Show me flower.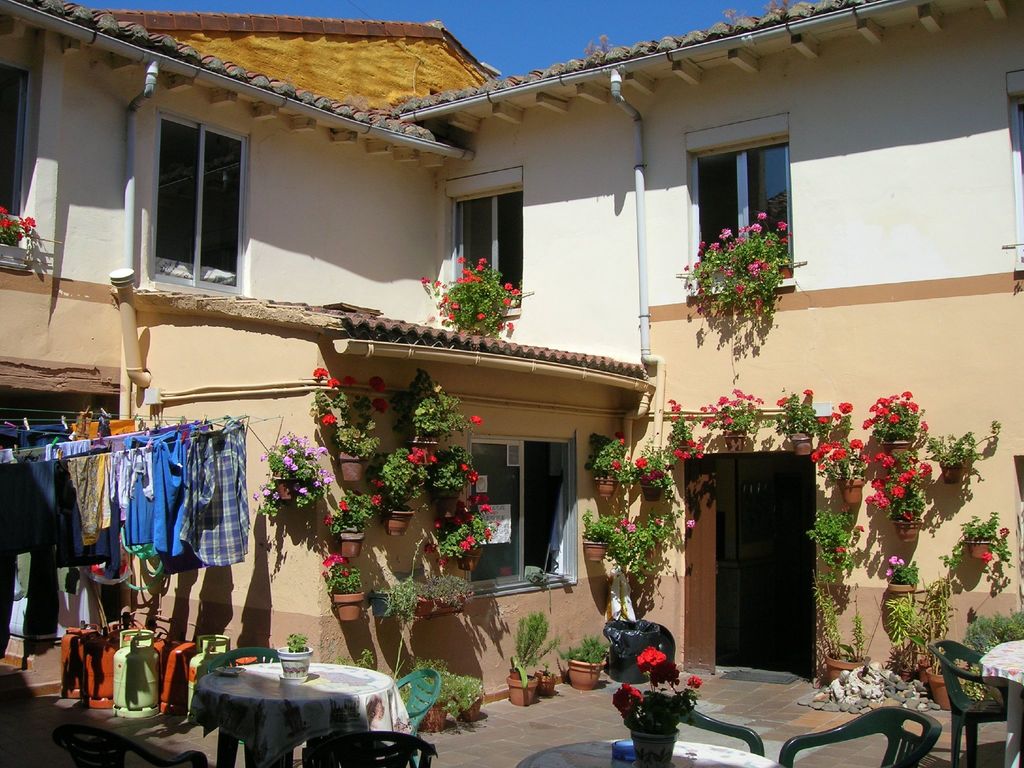
flower is here: 885,566,893,575.
